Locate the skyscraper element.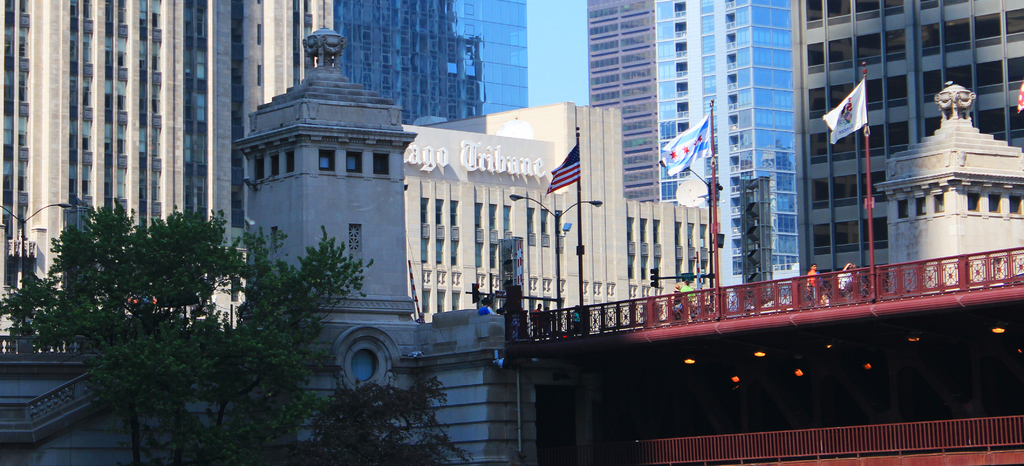
Element bbox: detection(227, 0, 529, 204).
